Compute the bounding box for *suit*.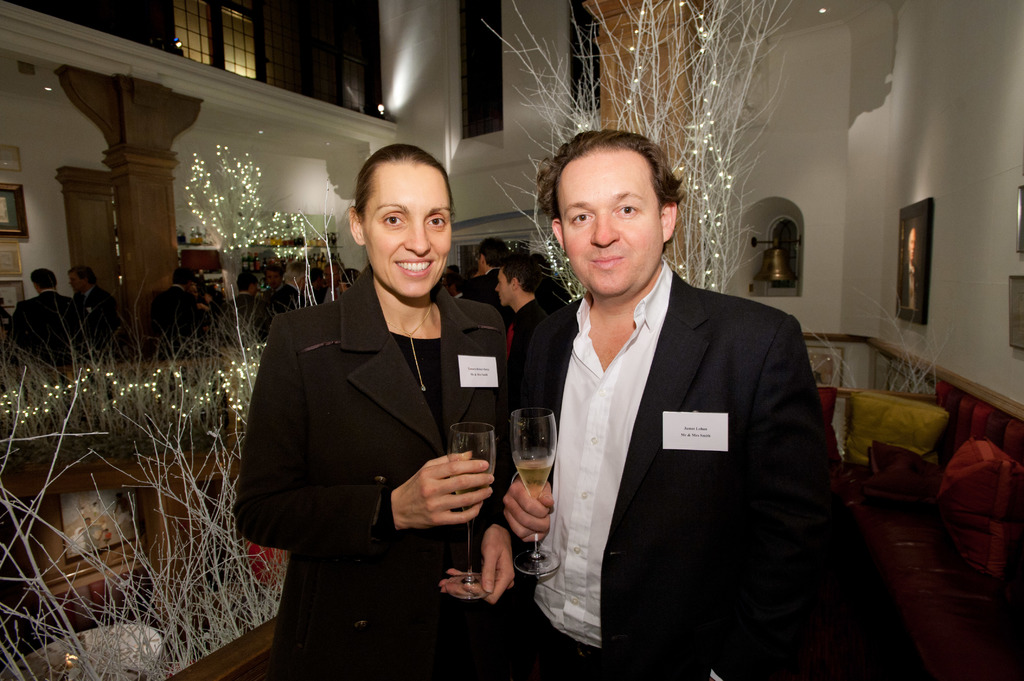
513/259/833/680.
